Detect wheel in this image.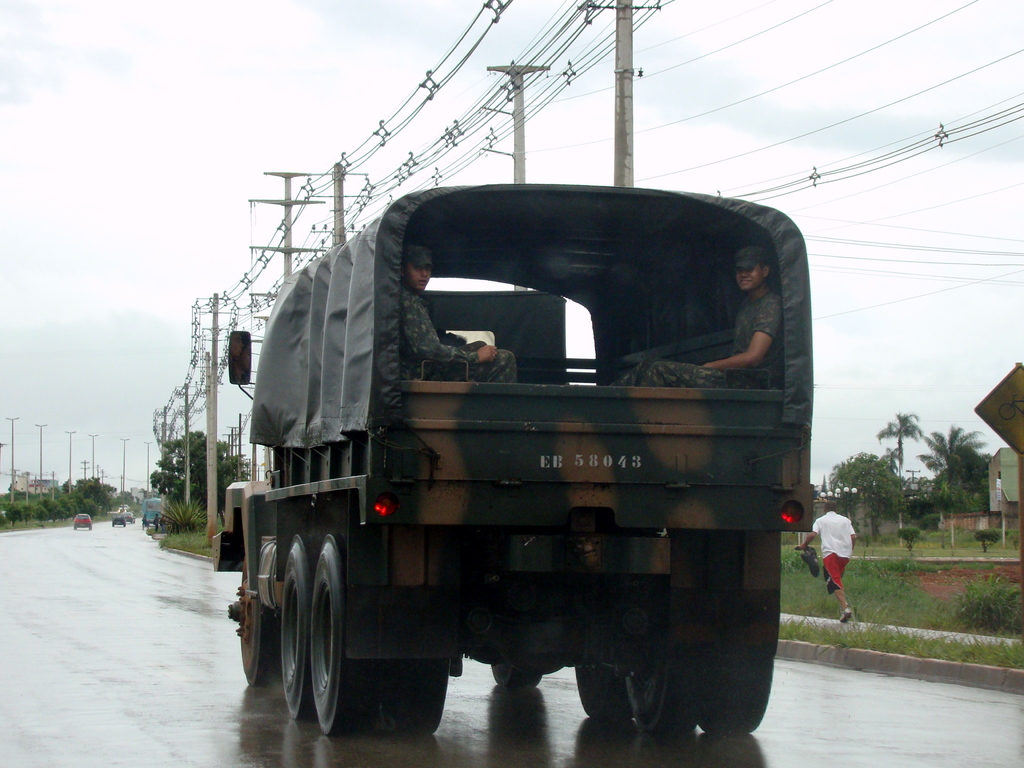
Detection: 282, 534, 323, 723.
